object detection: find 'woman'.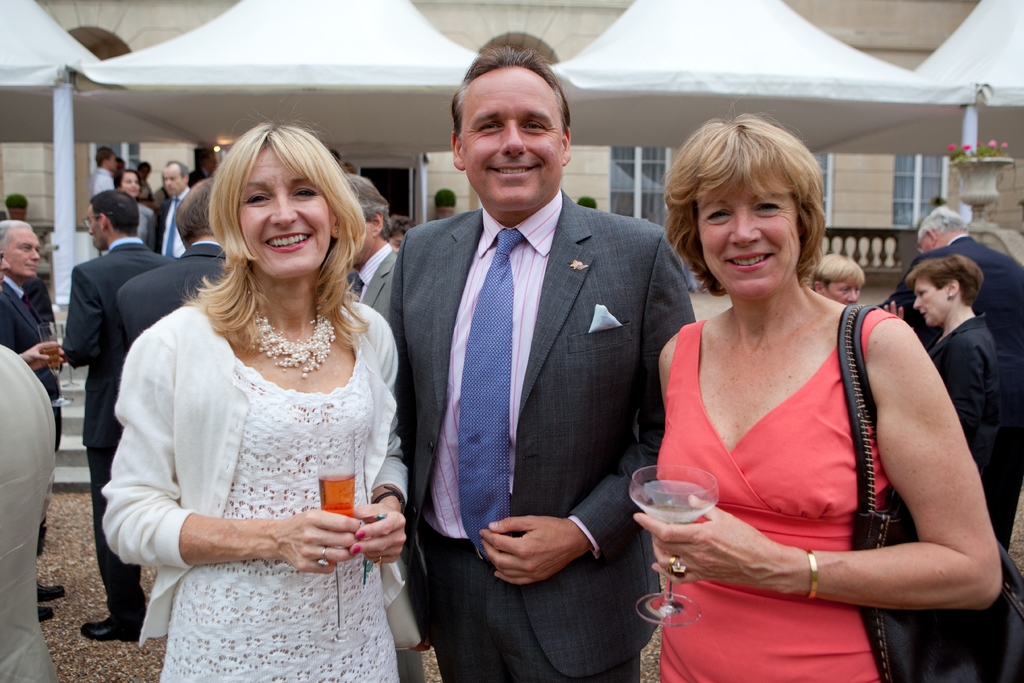
(112,168,158,251).
